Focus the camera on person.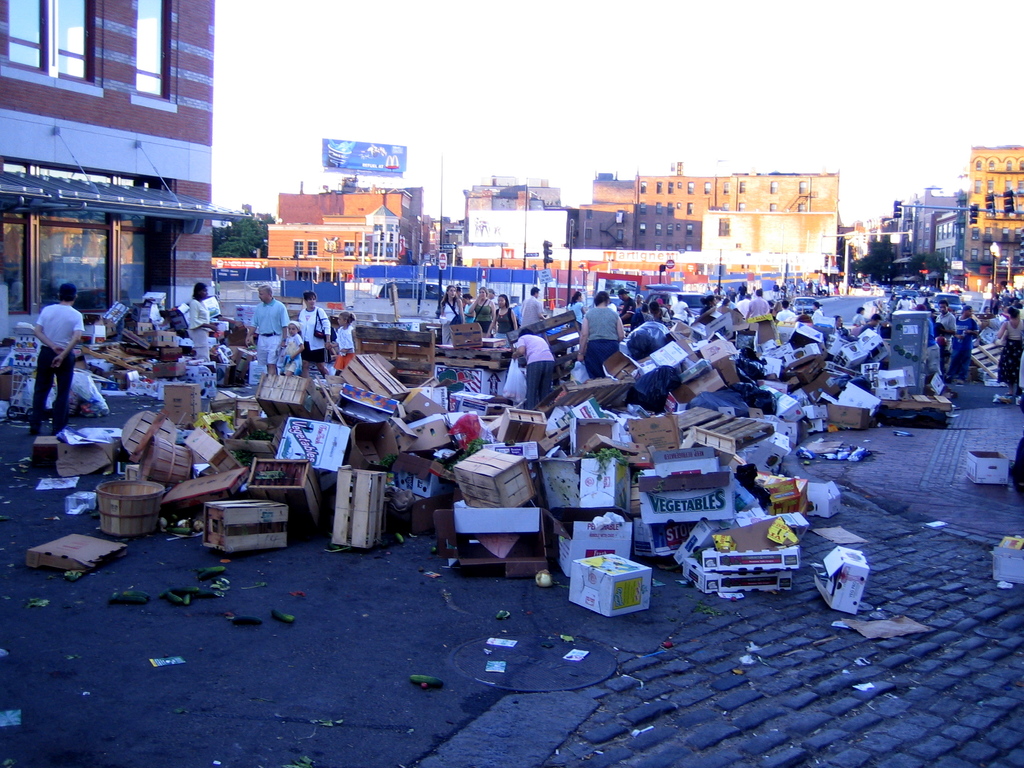
Focus region: (left=280, top=323, right=298, bottom=376).
